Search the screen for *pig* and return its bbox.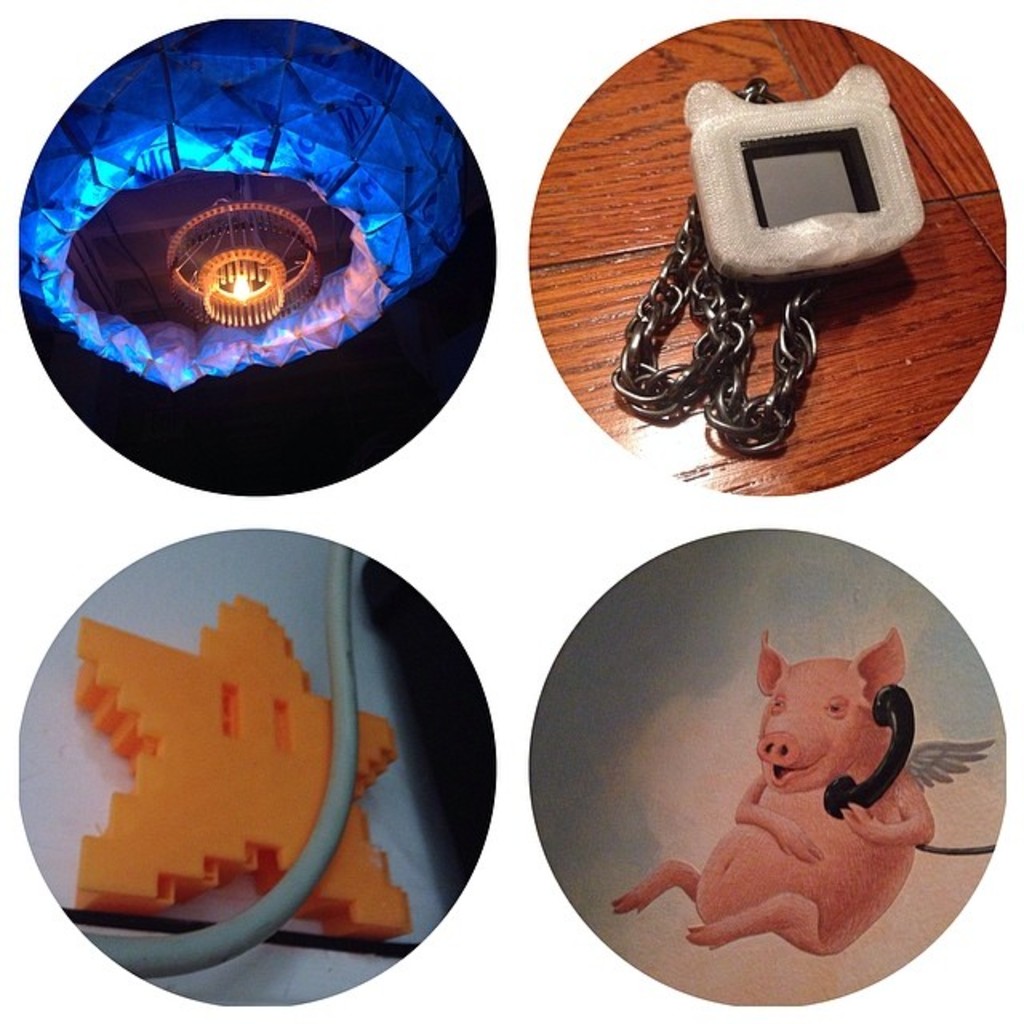
Found: (left=610, top=627, right=938, bottom=957).
